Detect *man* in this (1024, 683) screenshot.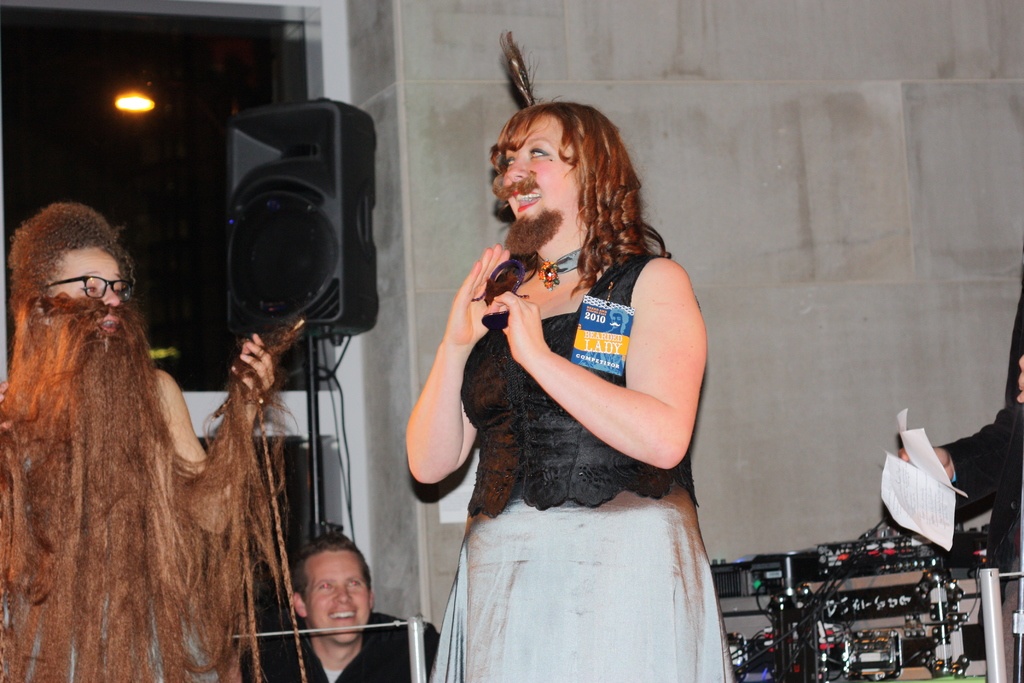
Detection: [262,531,393,680].
